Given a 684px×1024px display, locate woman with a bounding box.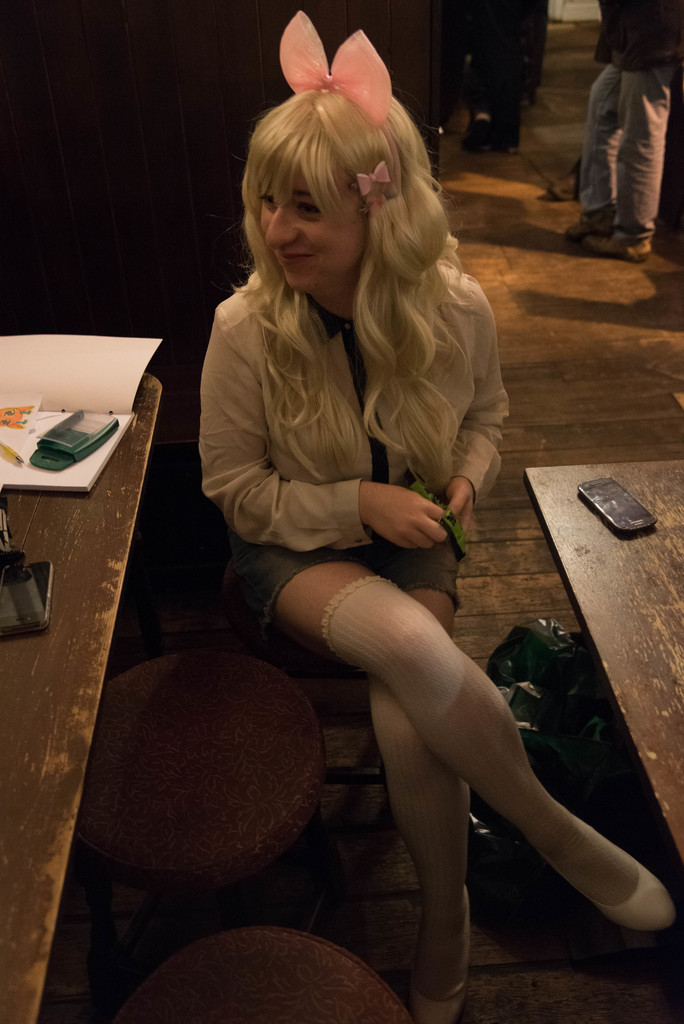
Located: (166, 49, 522, 949).
